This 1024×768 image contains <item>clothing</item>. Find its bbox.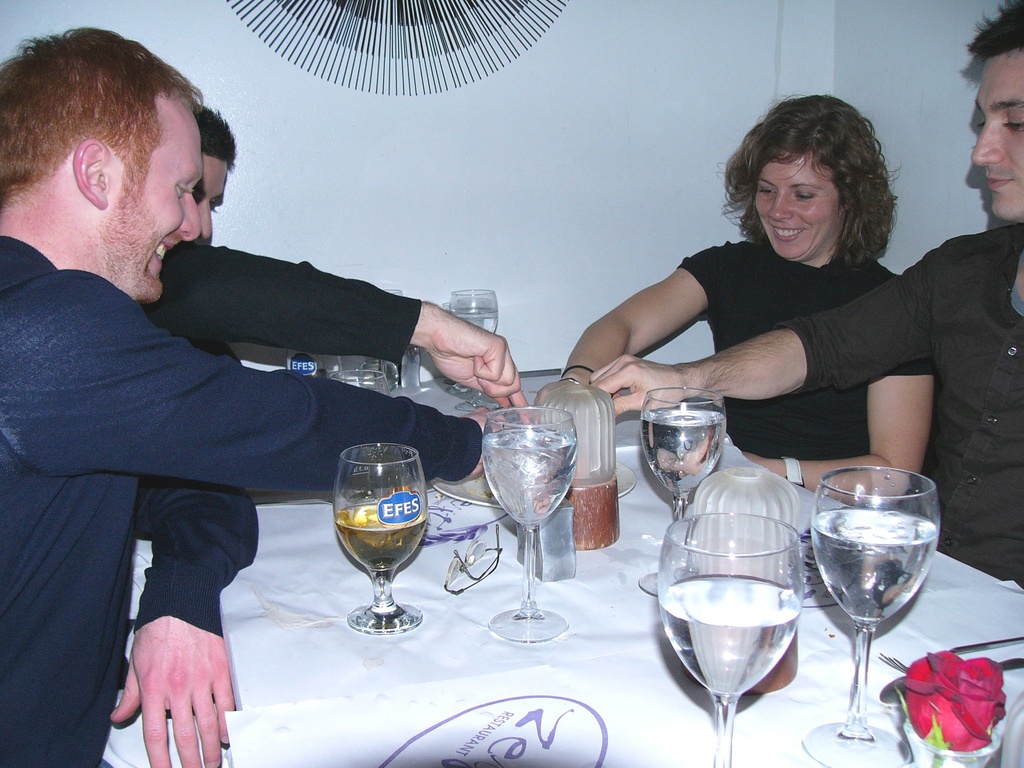
BBox(15, 153, 356, 721).
